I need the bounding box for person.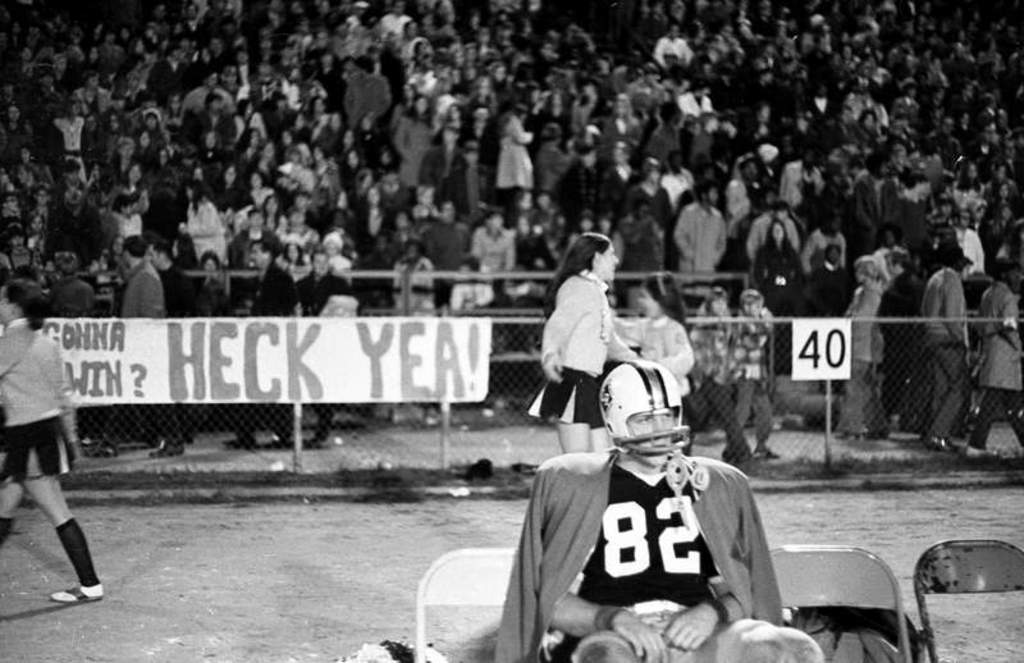
Here it is: 805/215/851/303.
